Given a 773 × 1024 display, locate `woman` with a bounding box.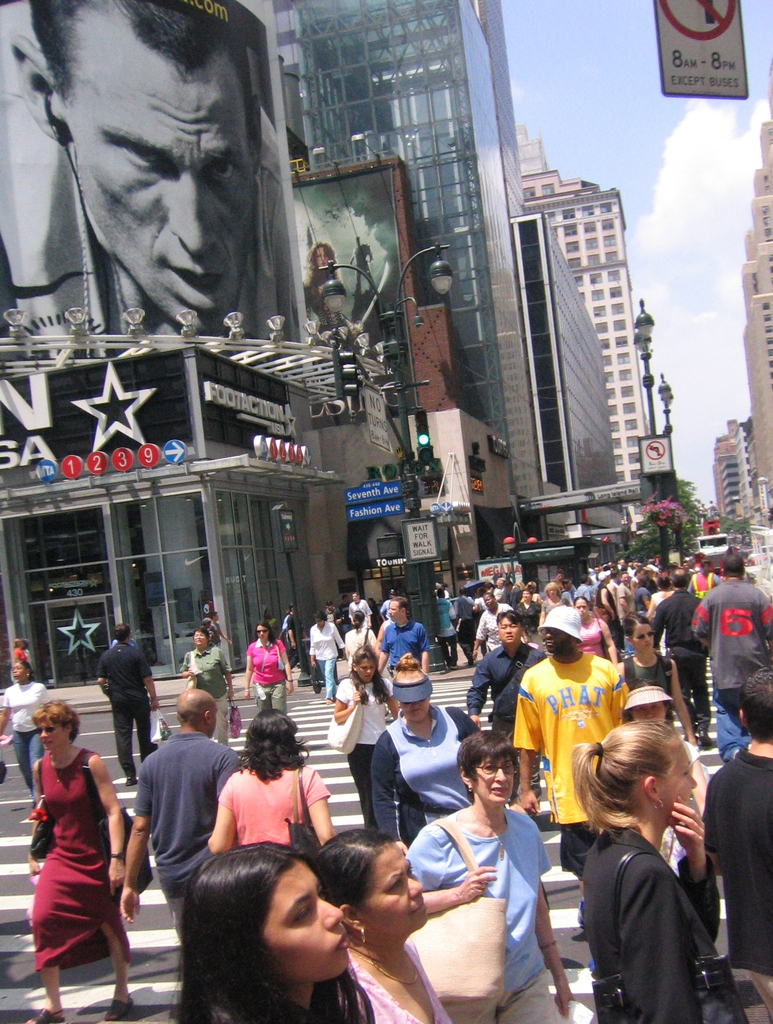
Located: detection(200, 707, 335, 861).
